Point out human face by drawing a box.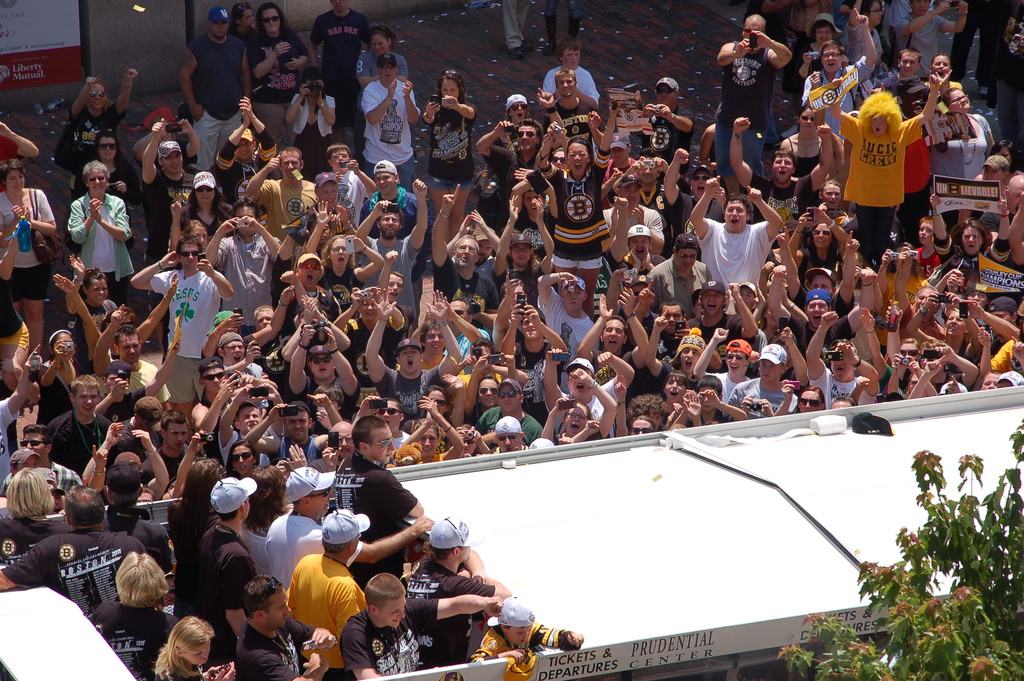
{"left": 620, "top": 183, "right": 641, "bottom": 207}.
